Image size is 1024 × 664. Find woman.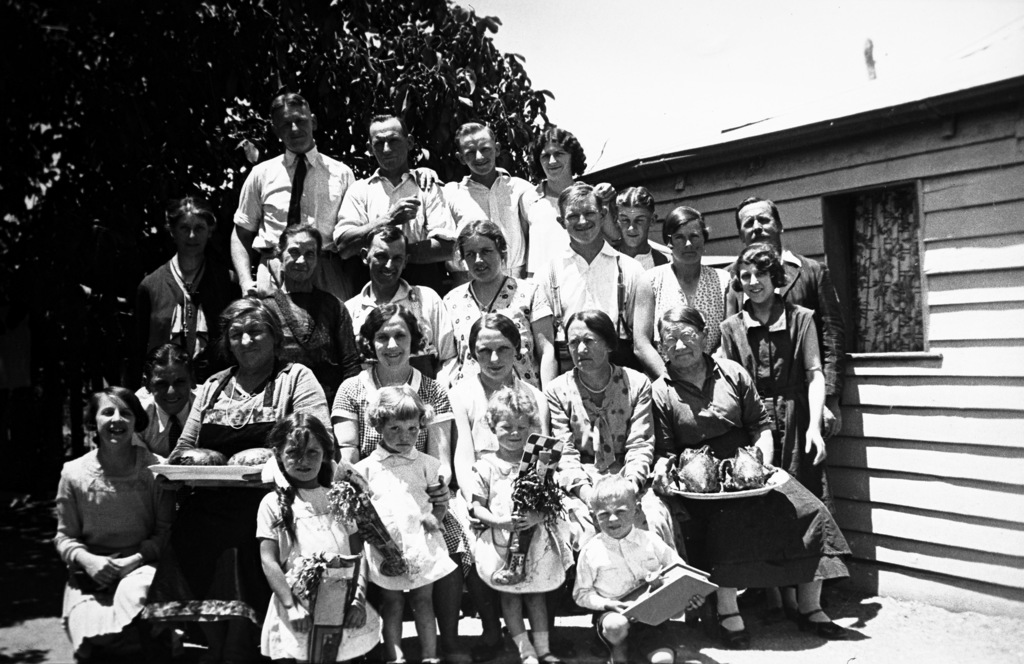
box=[164, 300, 330, 623].
